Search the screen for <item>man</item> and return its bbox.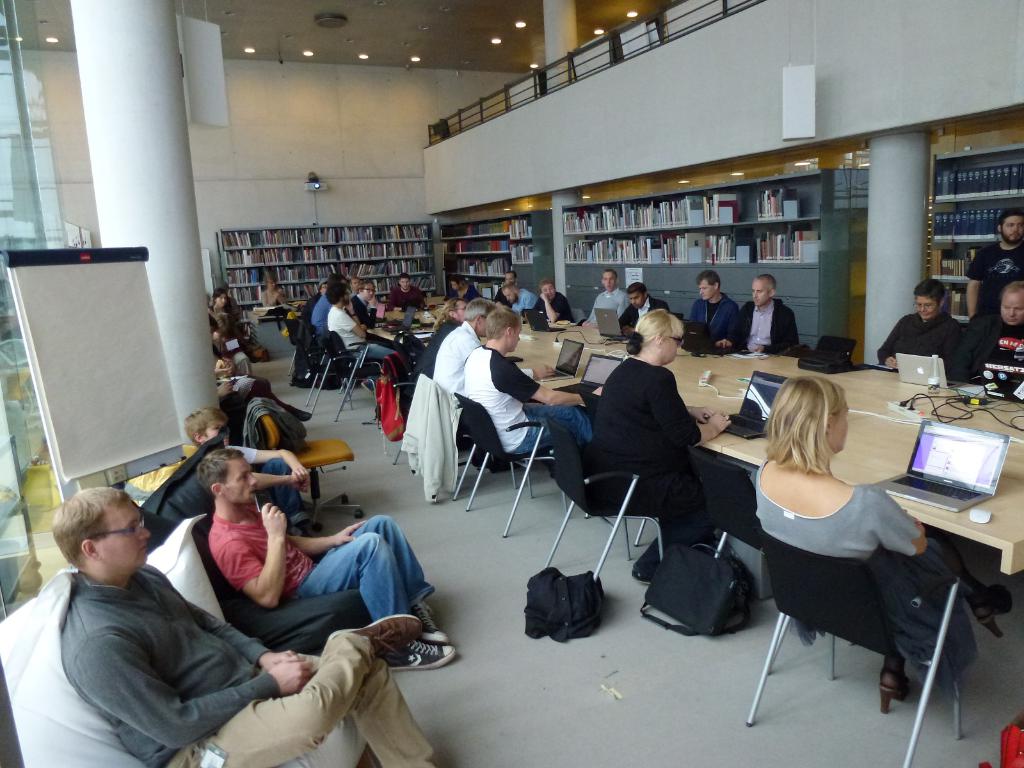
Found: 945,277,1023,400.
